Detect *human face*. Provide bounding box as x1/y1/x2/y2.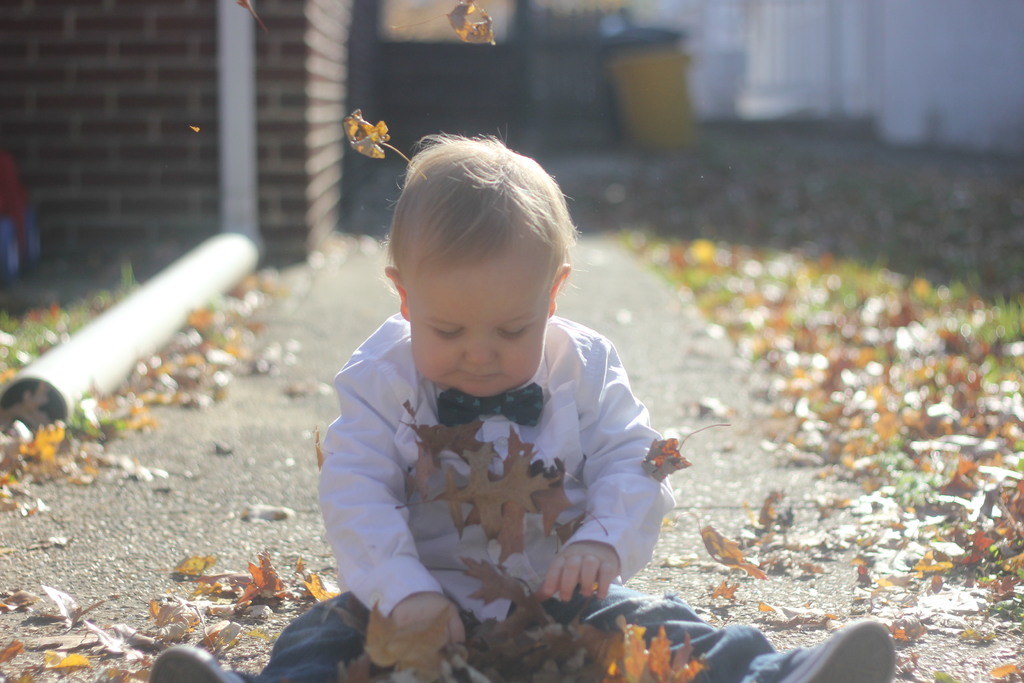
412/263/545/400.
